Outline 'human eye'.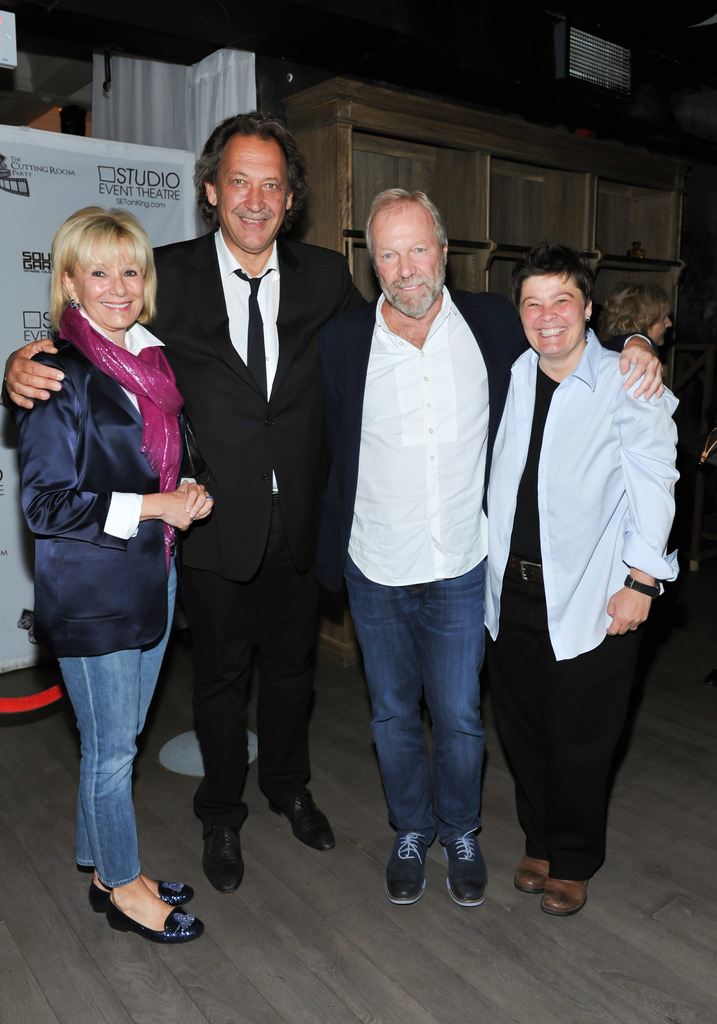
Outline: crop(552, 294, 568, 307).
